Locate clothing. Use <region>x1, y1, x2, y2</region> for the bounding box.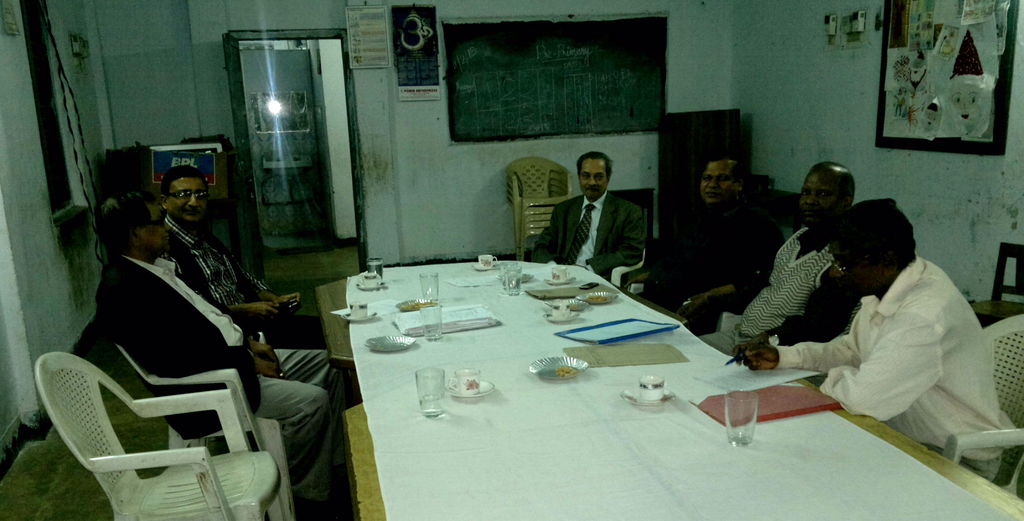
<region>772, 257, 1018, 489</region>.
